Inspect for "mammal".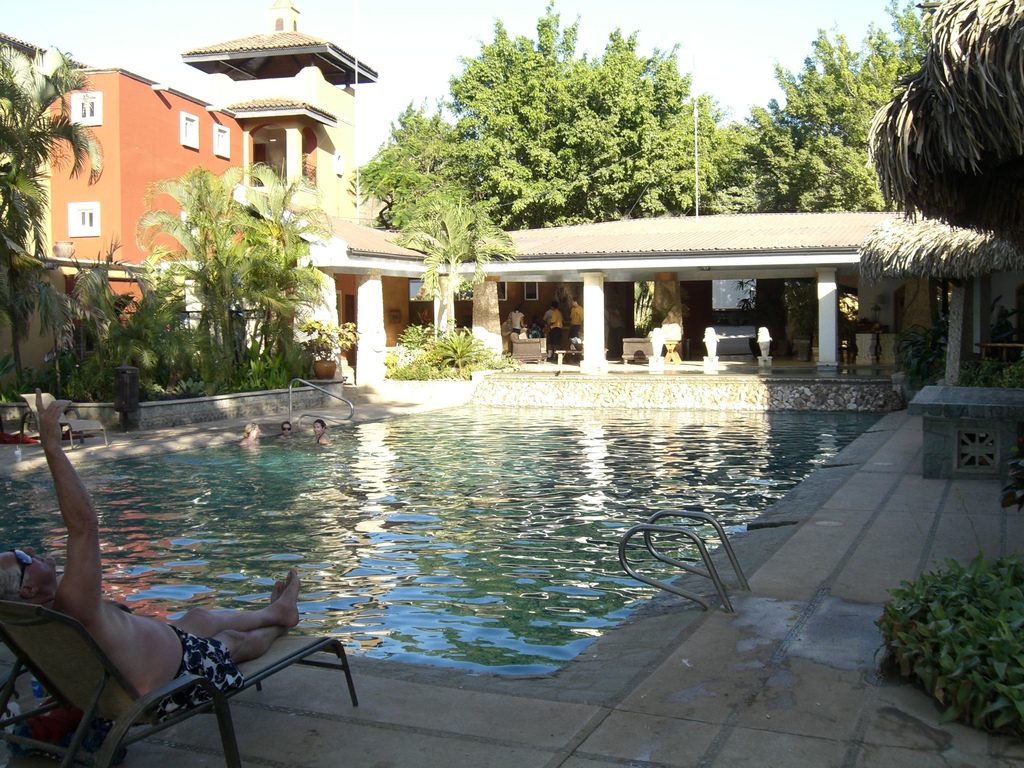
Inspection: [x1=9, y1=410, x2=280, y2=750].
